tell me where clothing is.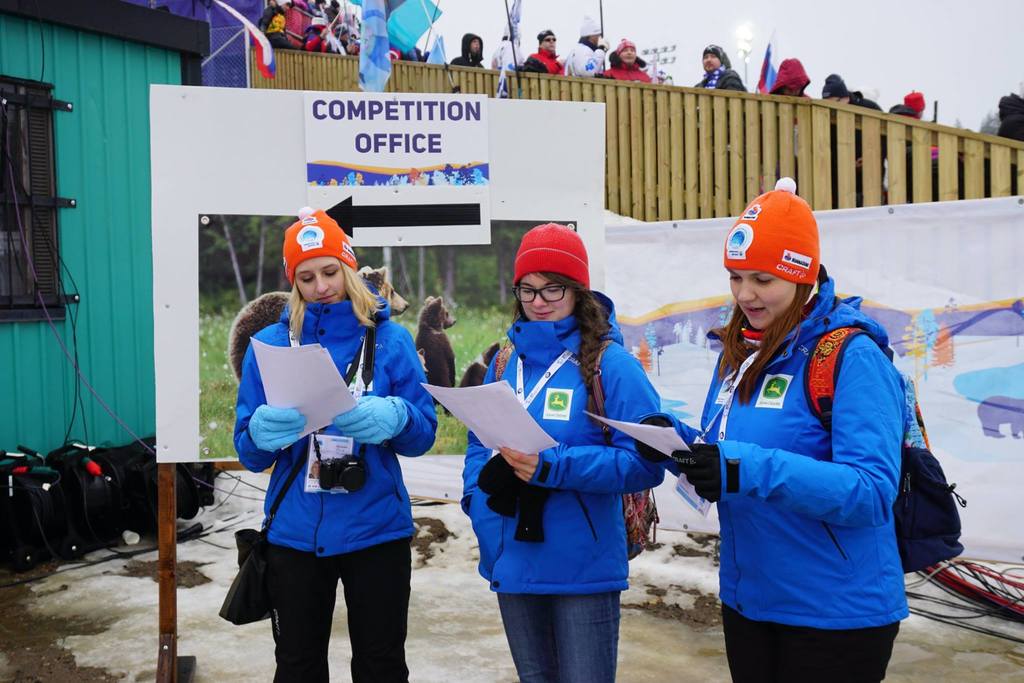
clothing is at <region>691, 63, 749, 94</region>.
